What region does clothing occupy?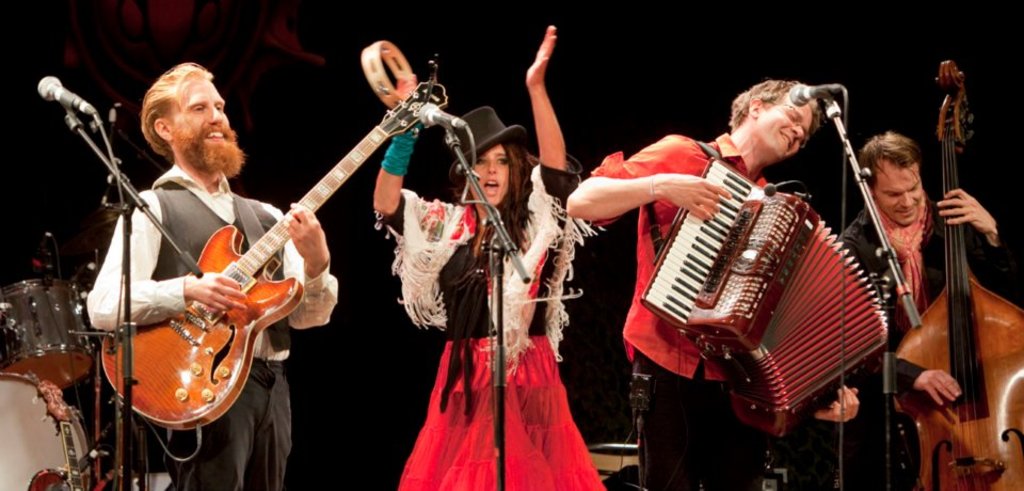
x1=838, y1=188, x2=1014, y2=490.
